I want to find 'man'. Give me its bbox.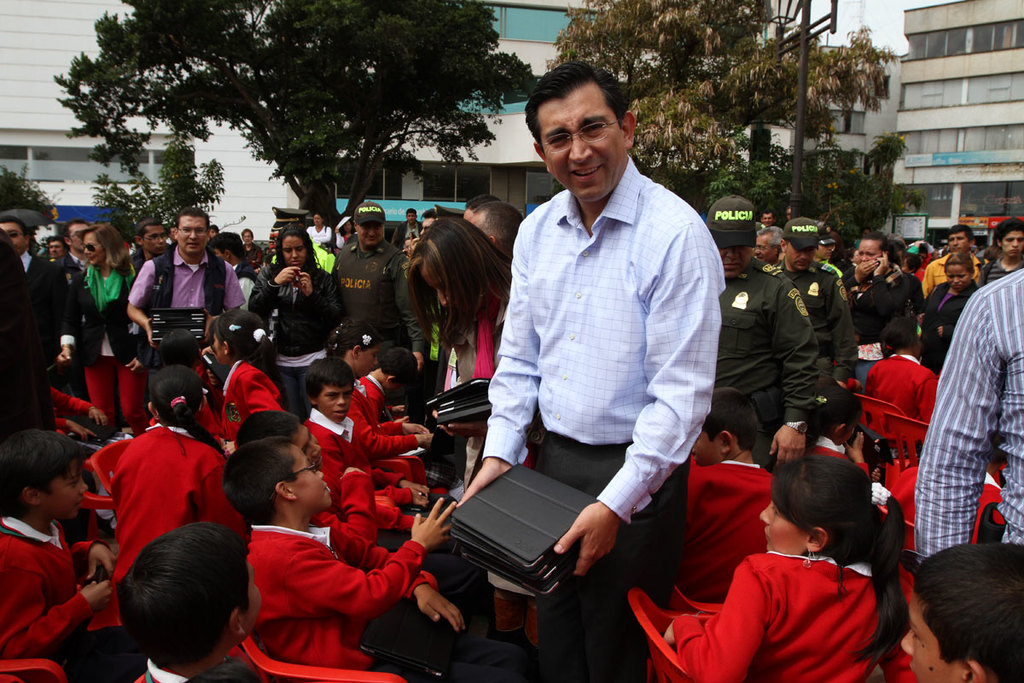
(128, 207, 249, 348).
